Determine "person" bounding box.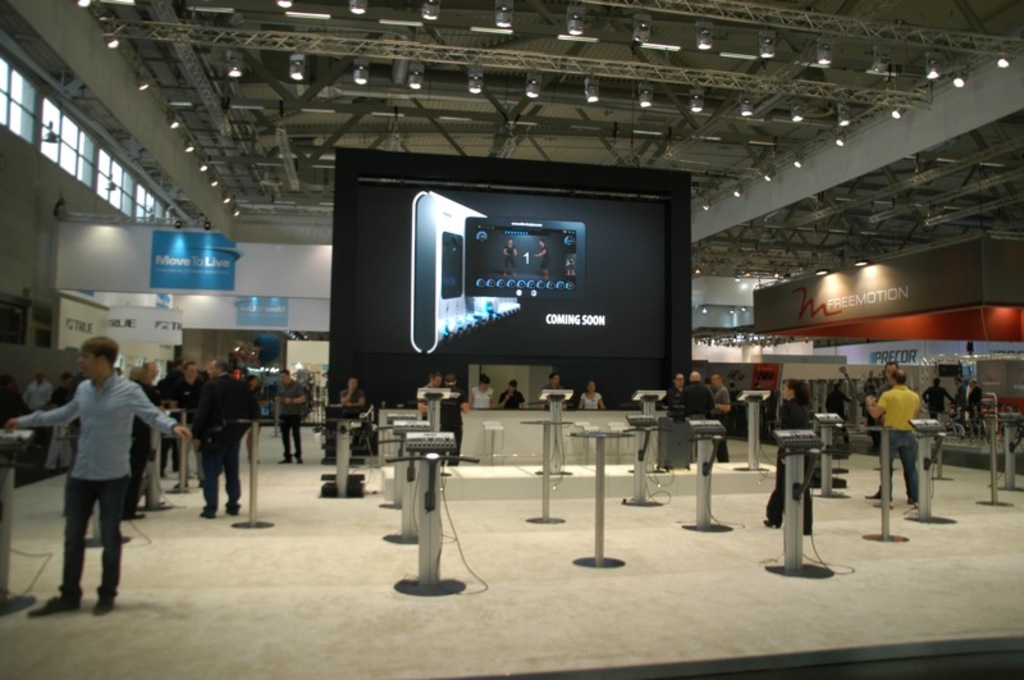
Determined: bbox(12, 332, 192, 617).
